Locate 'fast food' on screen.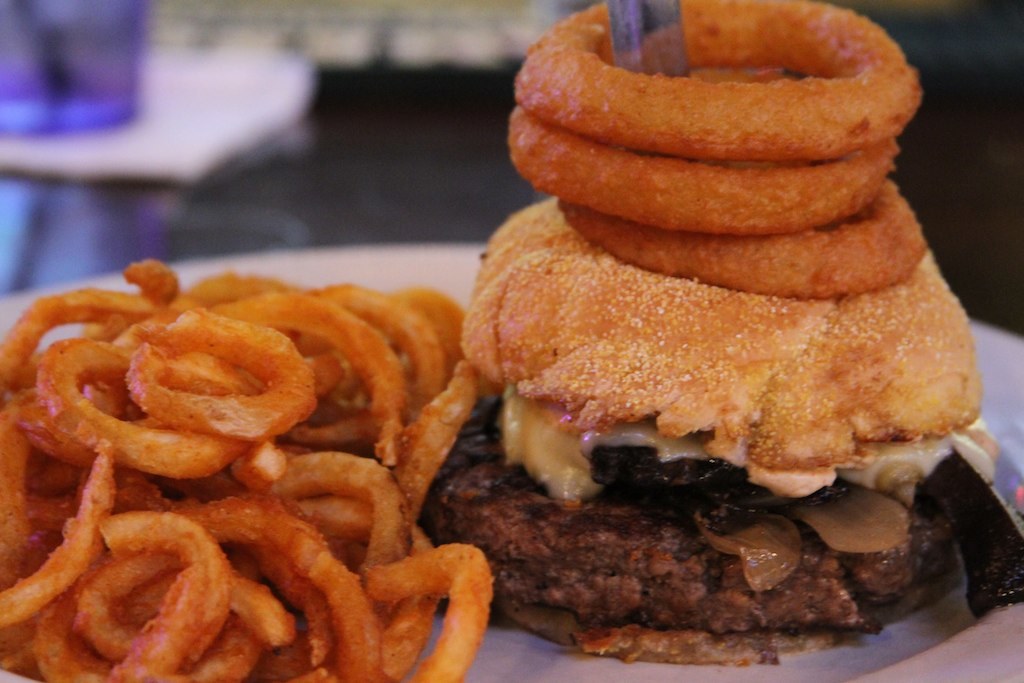
On screen at left=24, top=338, right=246, bottom=488.
